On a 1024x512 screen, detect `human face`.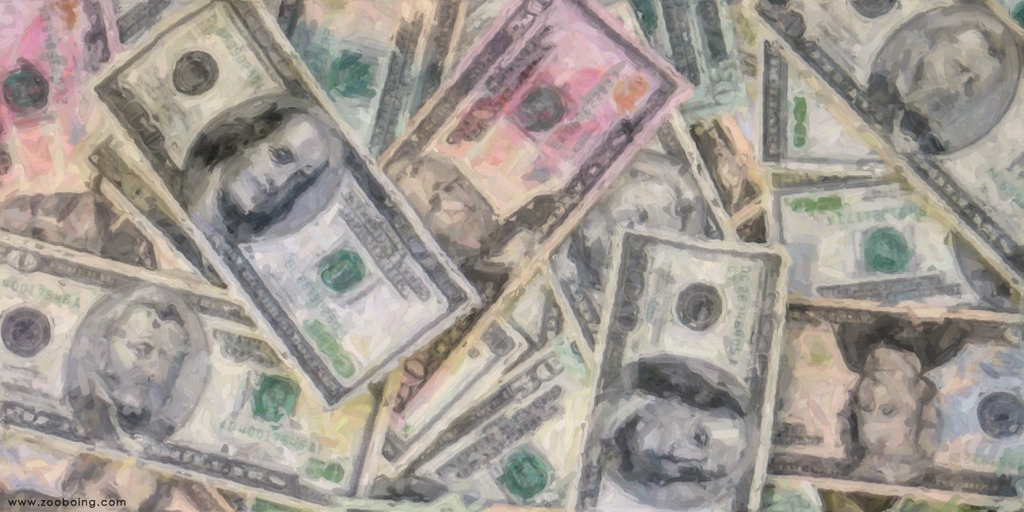
<region>234, 134, 319, 209</region>.
